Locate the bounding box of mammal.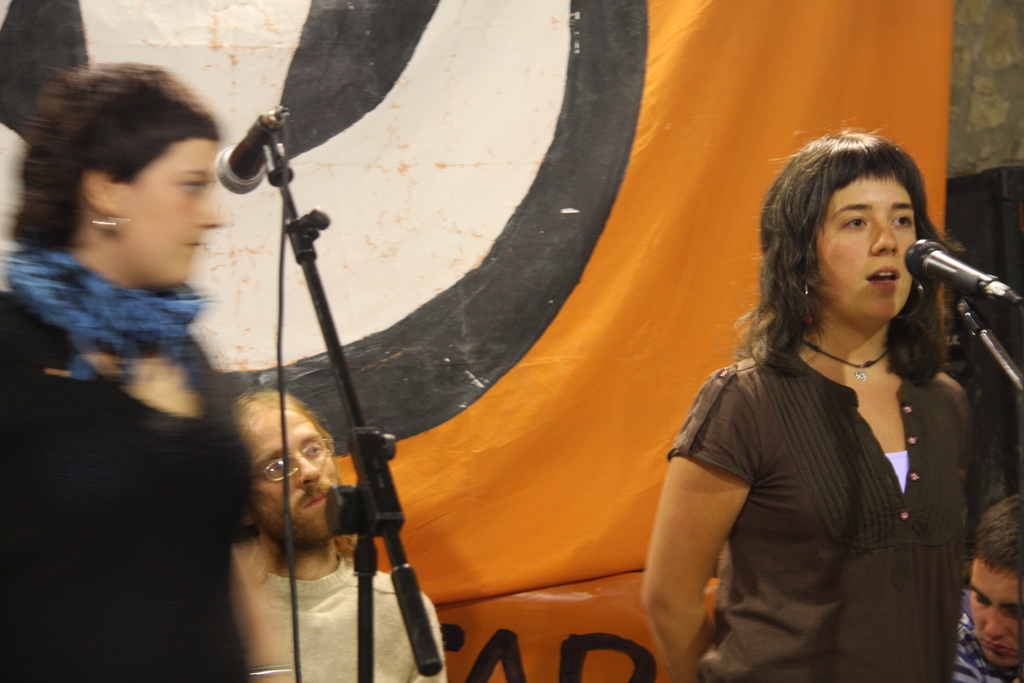
Bounding box: locate(0, 62, 294, 682).
